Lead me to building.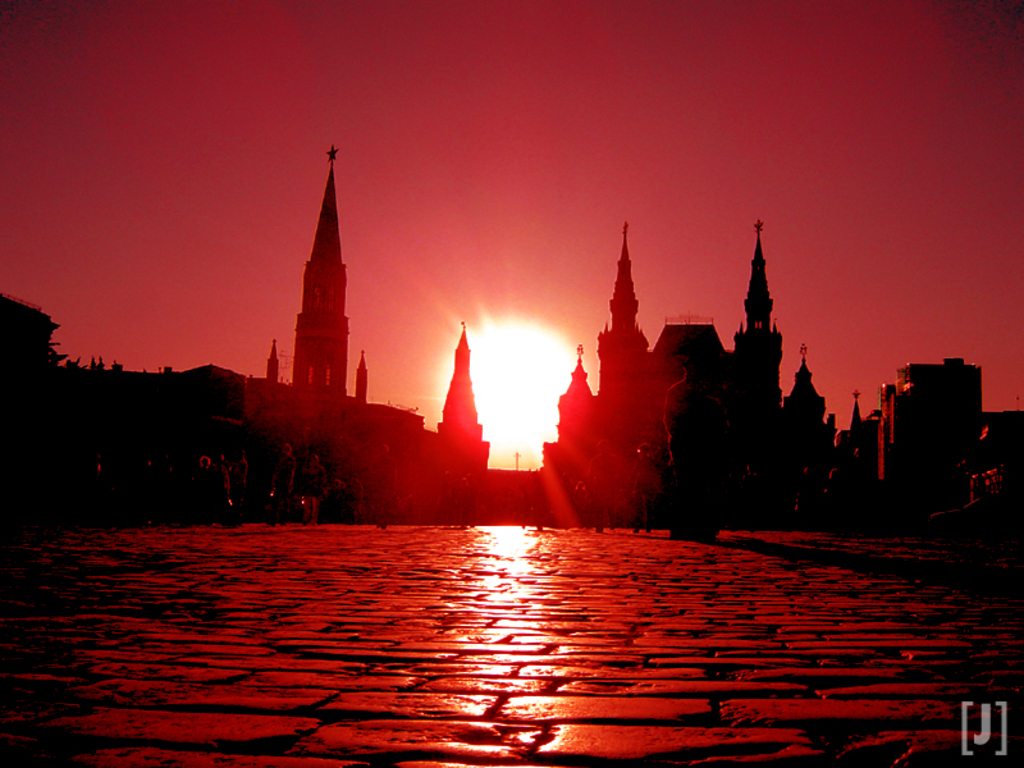
Lead to x1=59, y1=143, x2=544, y2=522.
